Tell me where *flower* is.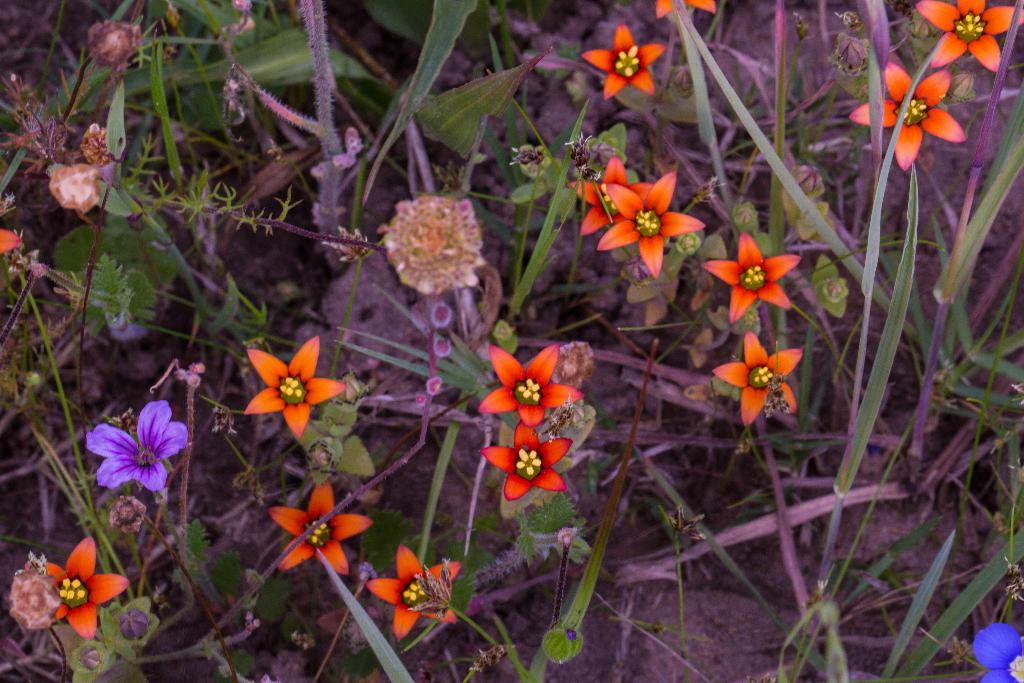
*flower* is at <box>268,473,383,573</box>.
